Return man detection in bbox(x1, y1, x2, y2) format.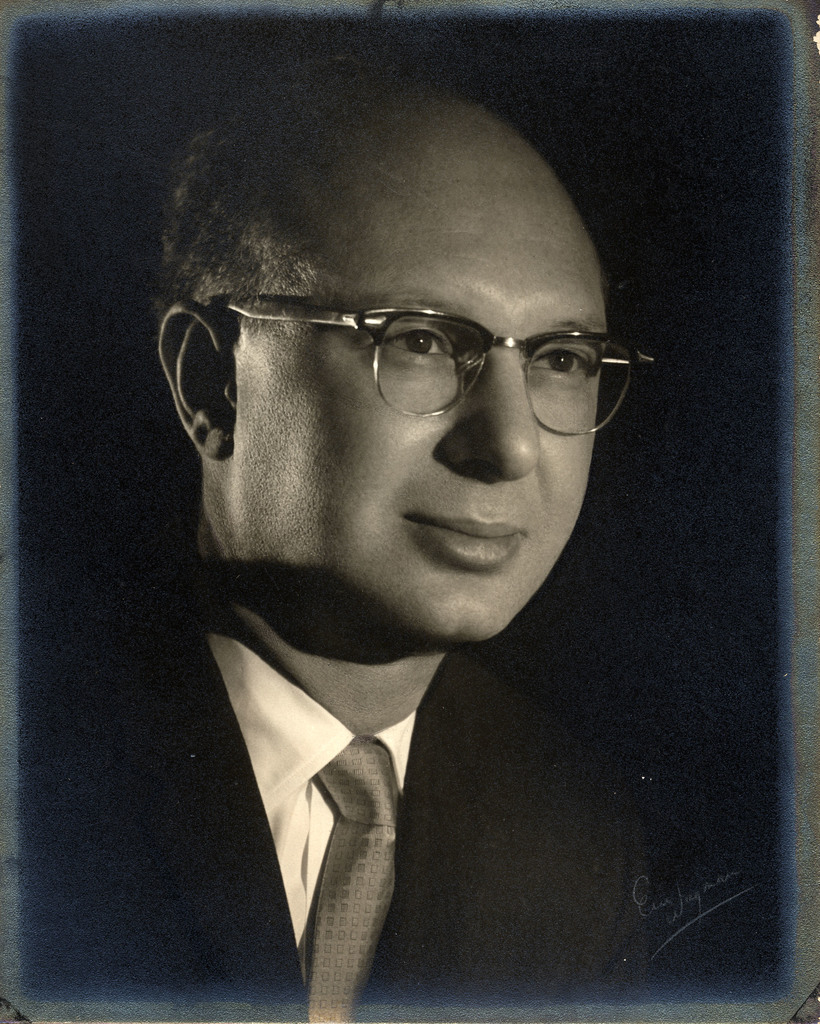
bbox(20, 76, 759, 960).
